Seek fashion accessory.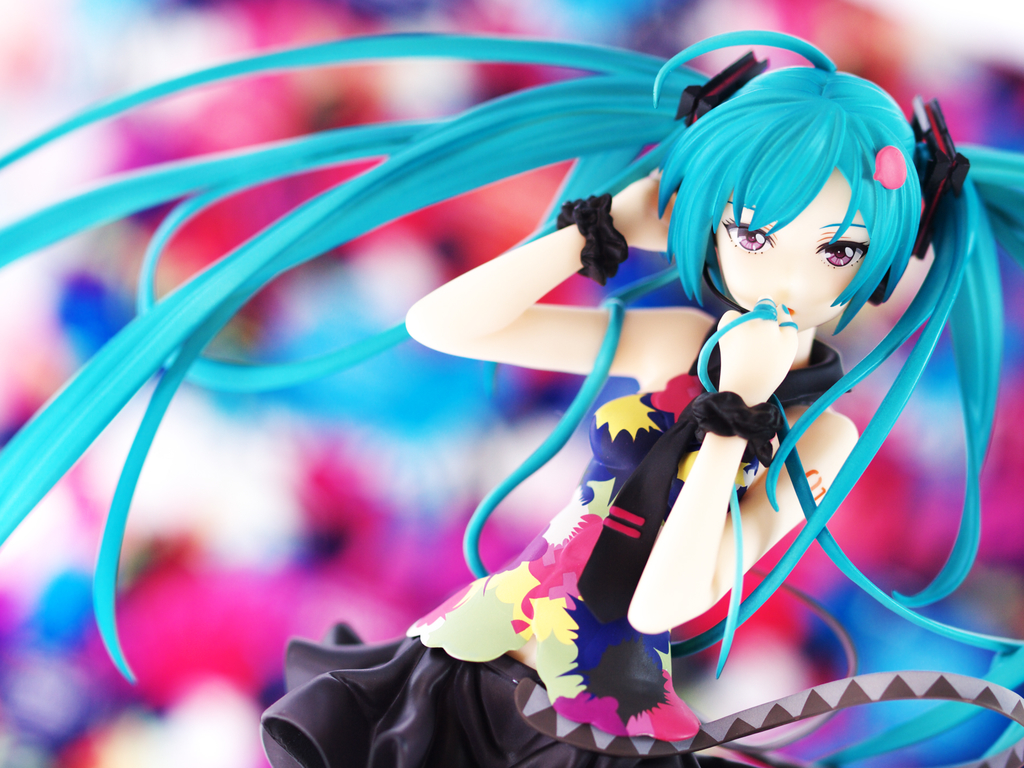
<region>676, 51, 770, 132</region>.
